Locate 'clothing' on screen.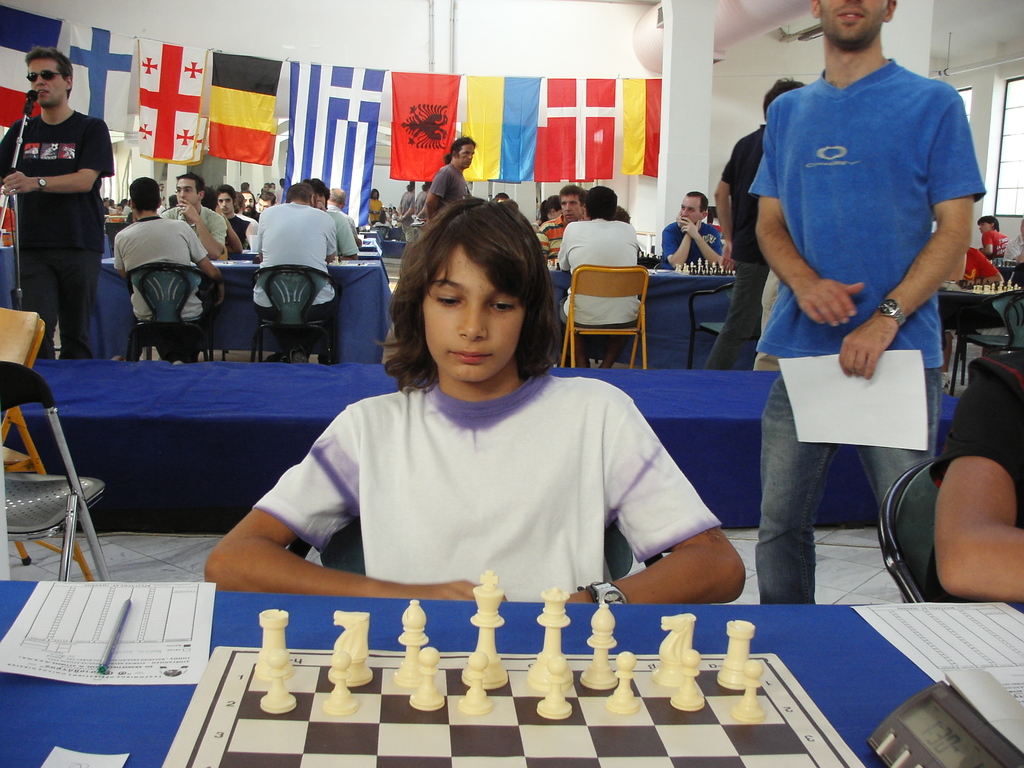
On screen at locate(931, 343, 1023, 605).
